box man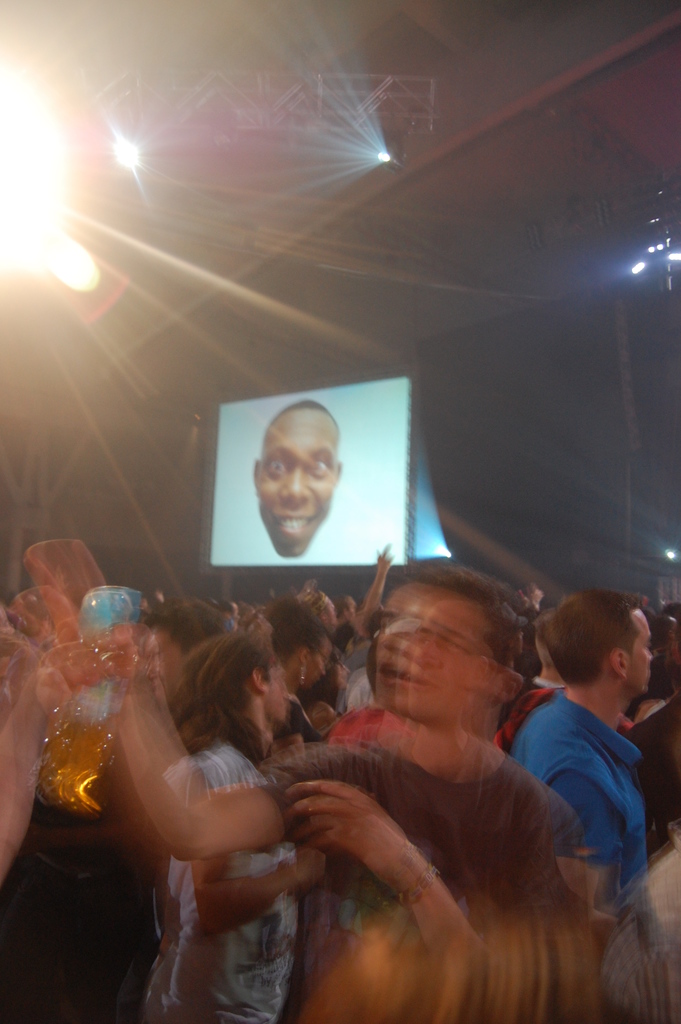
box(514, 584, 653, 931)
